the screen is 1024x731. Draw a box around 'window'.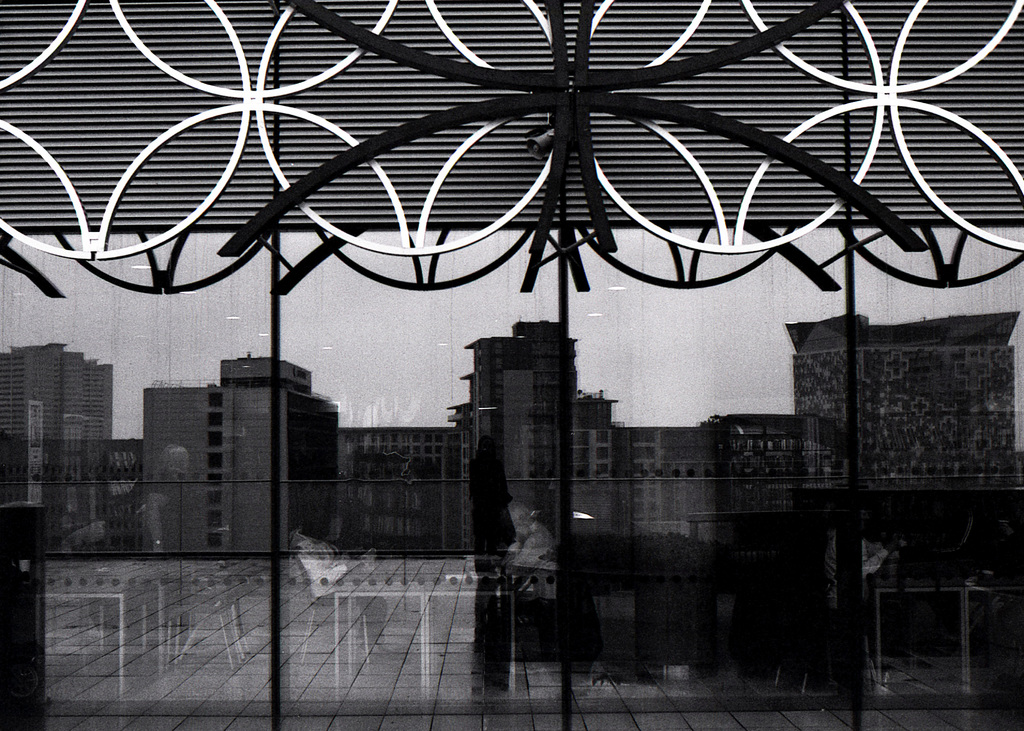
<region>209, 391, 229, 408</region>.
